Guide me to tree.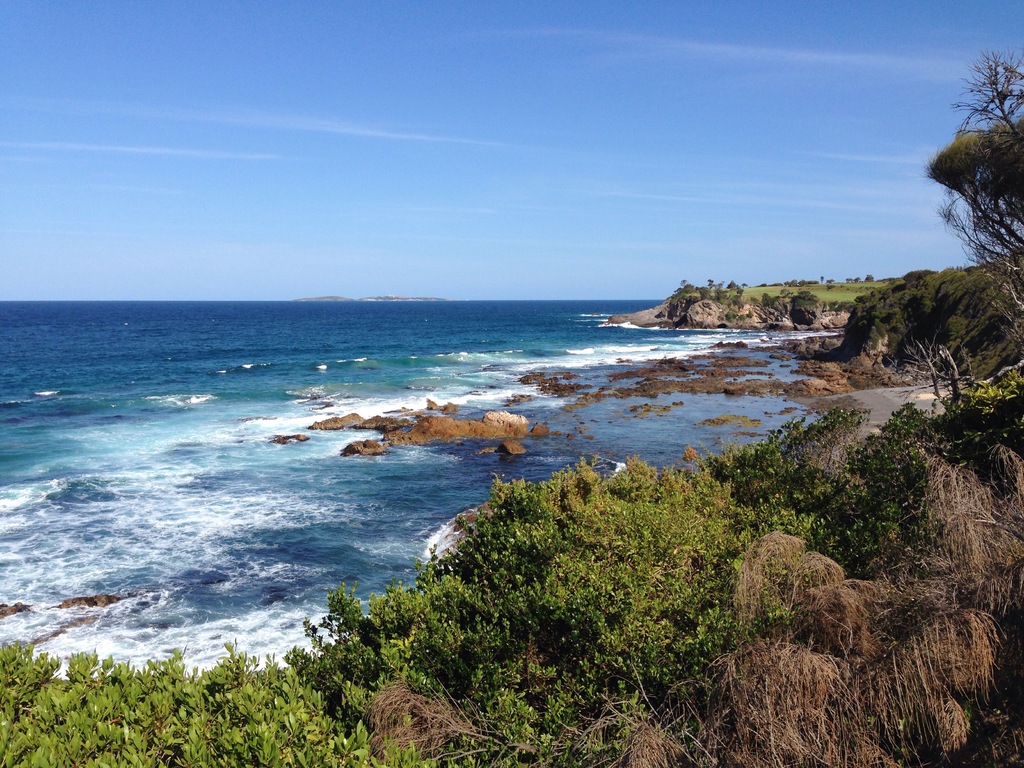
Guidance: (left=785, top=282, right=791, bottom=288).
